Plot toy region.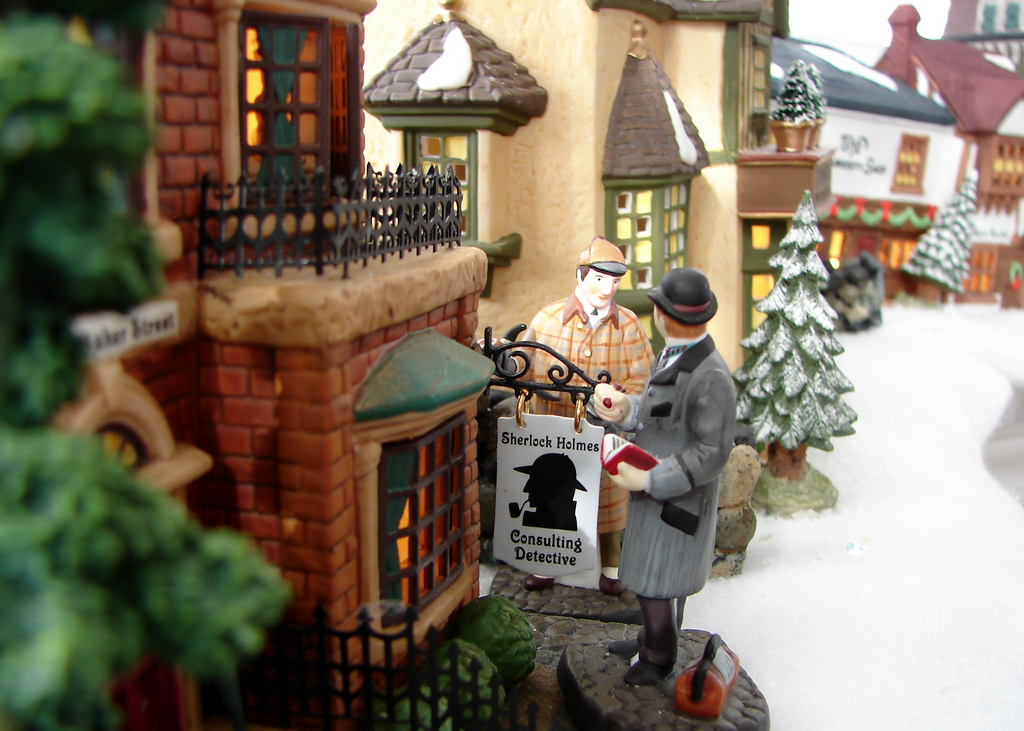
Plotted at (x1=503, y1=230, x2=680, y2=566).
